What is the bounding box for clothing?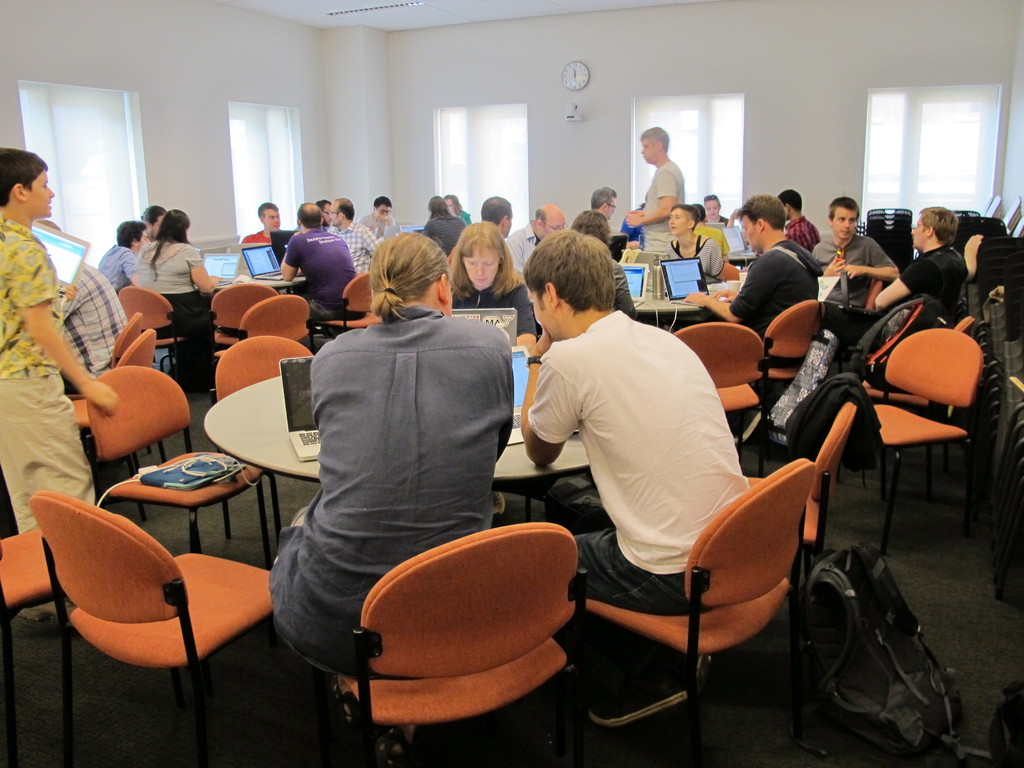
<region>693, 224, 730, 261</region>.
